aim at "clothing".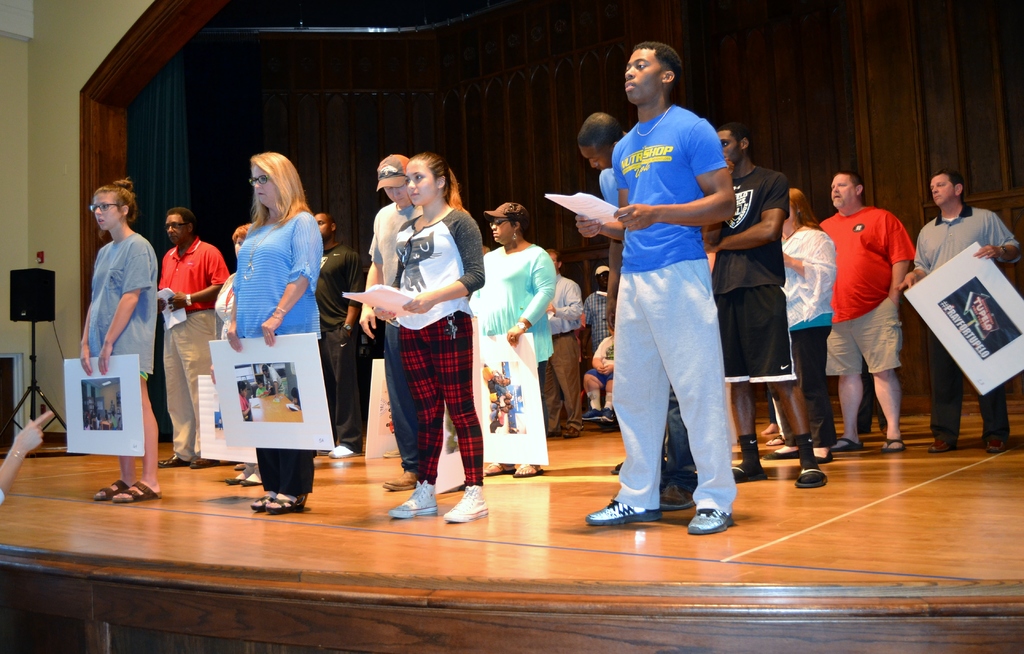
Aimed at bbox(540, 269, 580, 430).
